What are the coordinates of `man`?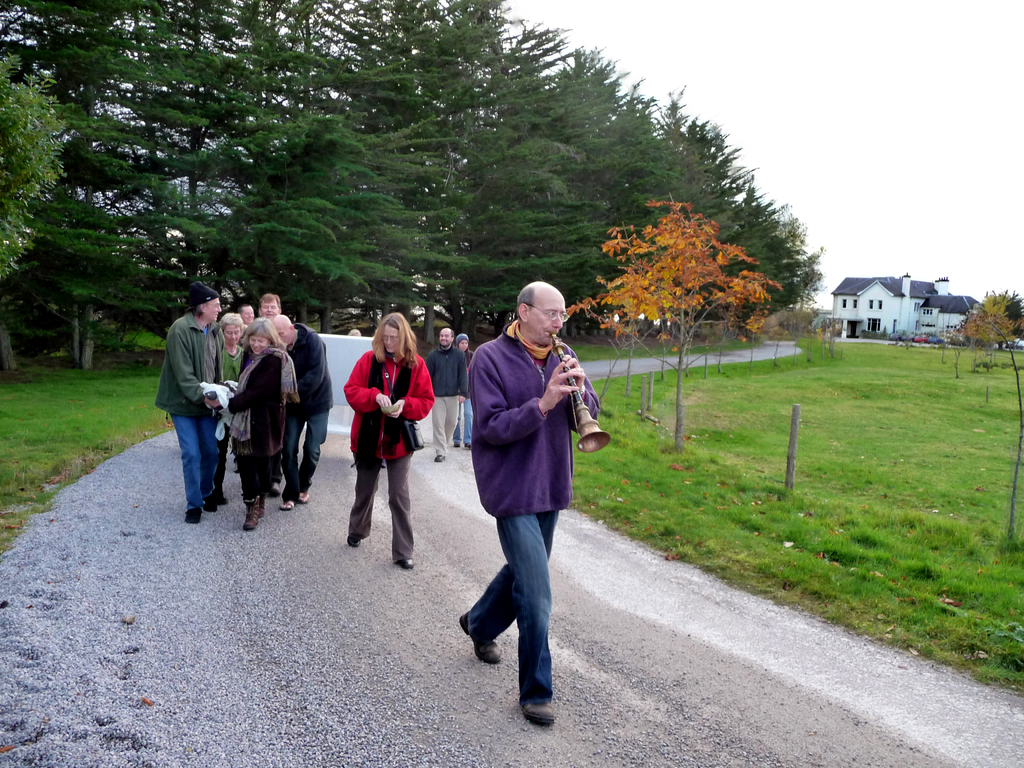
bbox=(421, 326, 468, 466).
